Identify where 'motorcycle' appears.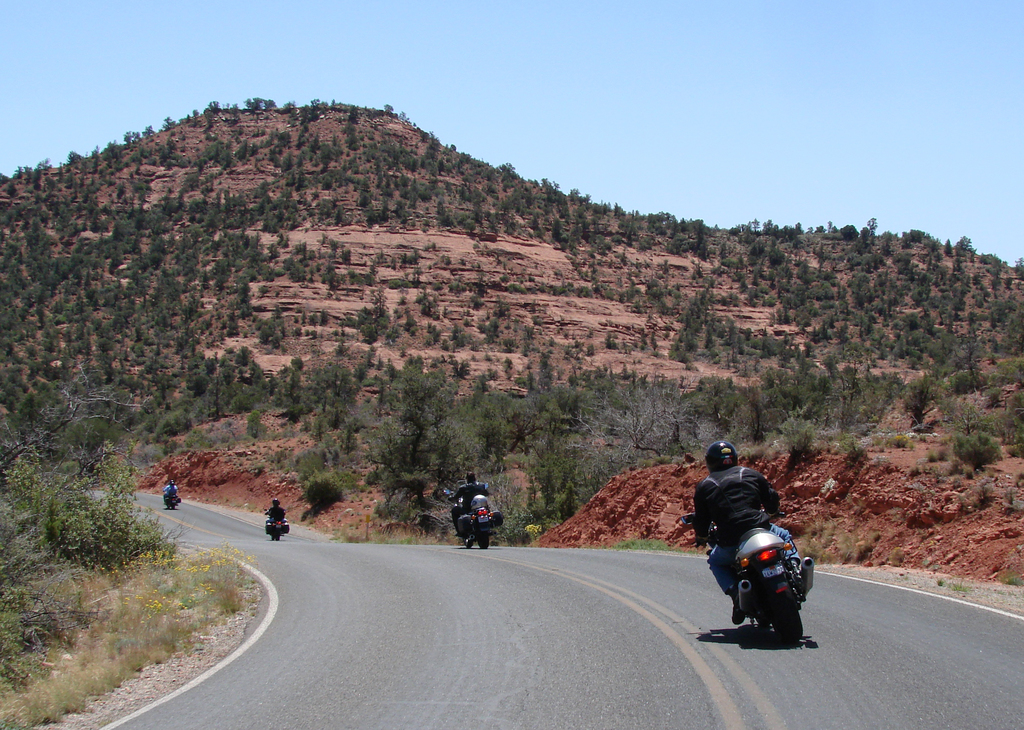
Appears at (x1=680, y1=509, x2=812, y2=645).
